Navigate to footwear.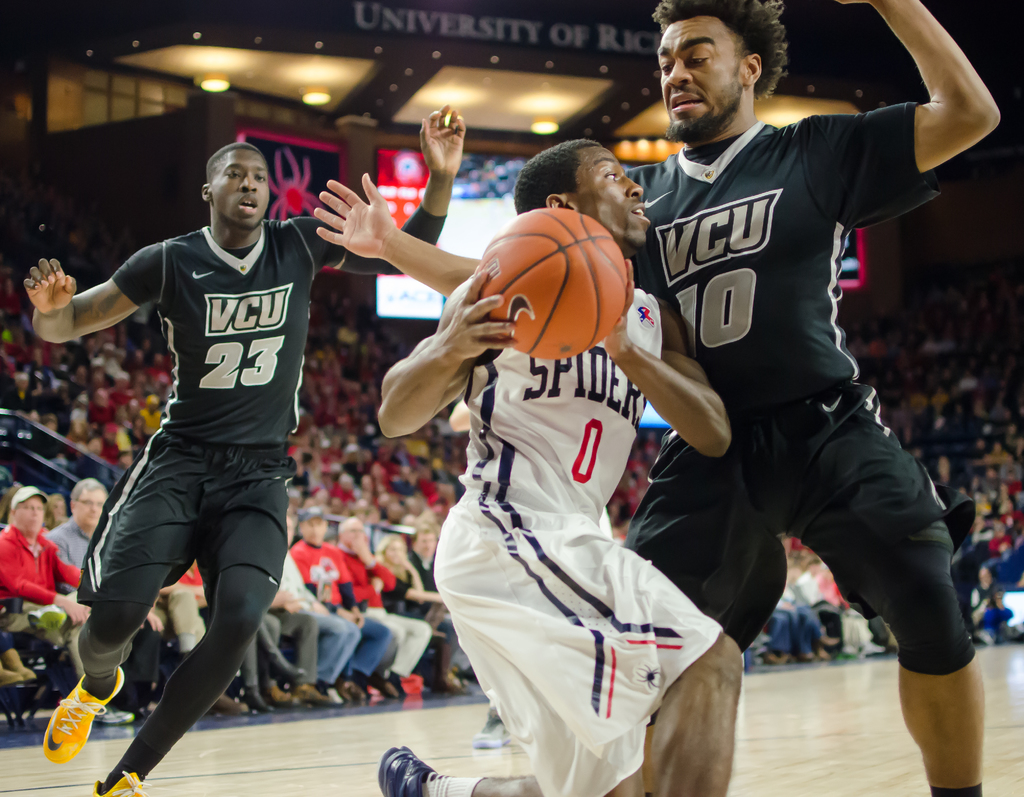
Navigation target: x1=242 y1=682 x2=273 y2=712.
